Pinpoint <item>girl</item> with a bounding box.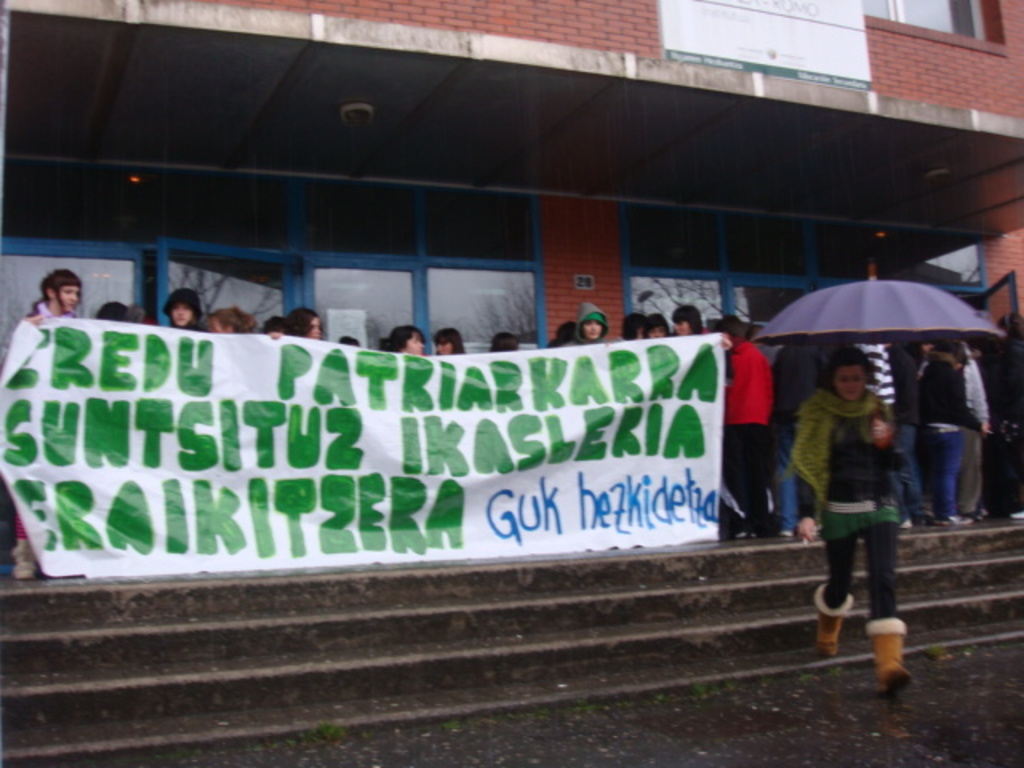
797,352,906,678.
